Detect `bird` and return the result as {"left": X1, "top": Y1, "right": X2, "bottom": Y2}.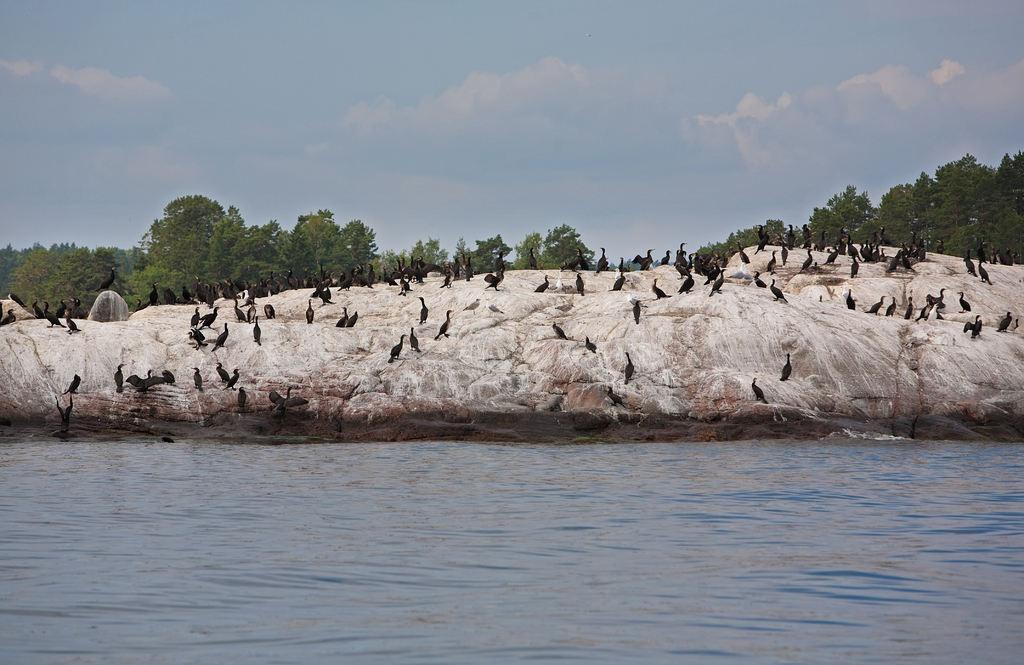
{"left": 780, "top": 348, "right": 794, "bottom": 381}.
